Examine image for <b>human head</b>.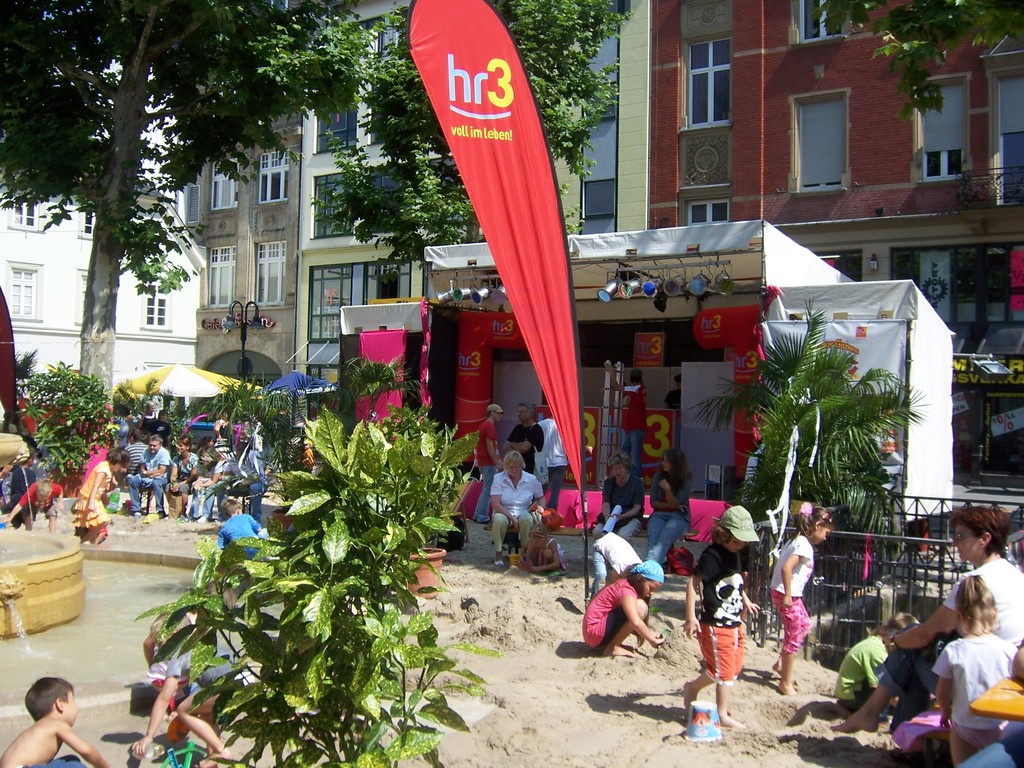
Examination result: pyautogui.locateOnScreen(121, 450, 136, 475).
